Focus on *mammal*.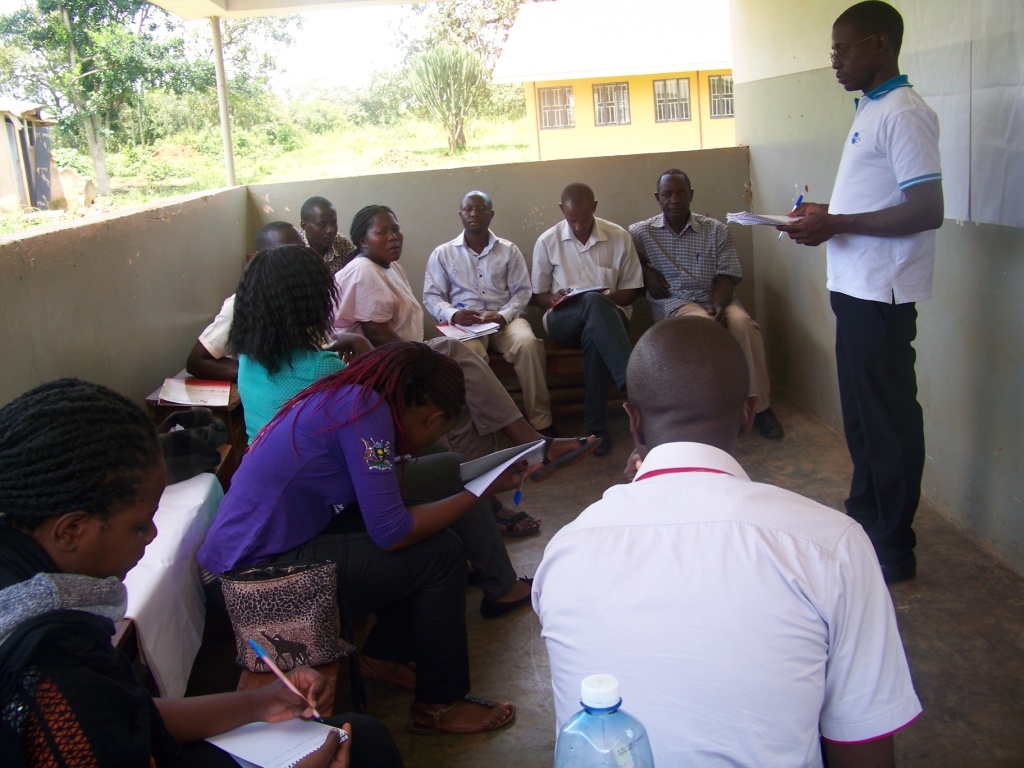
Focused at [282,191,593,462].
